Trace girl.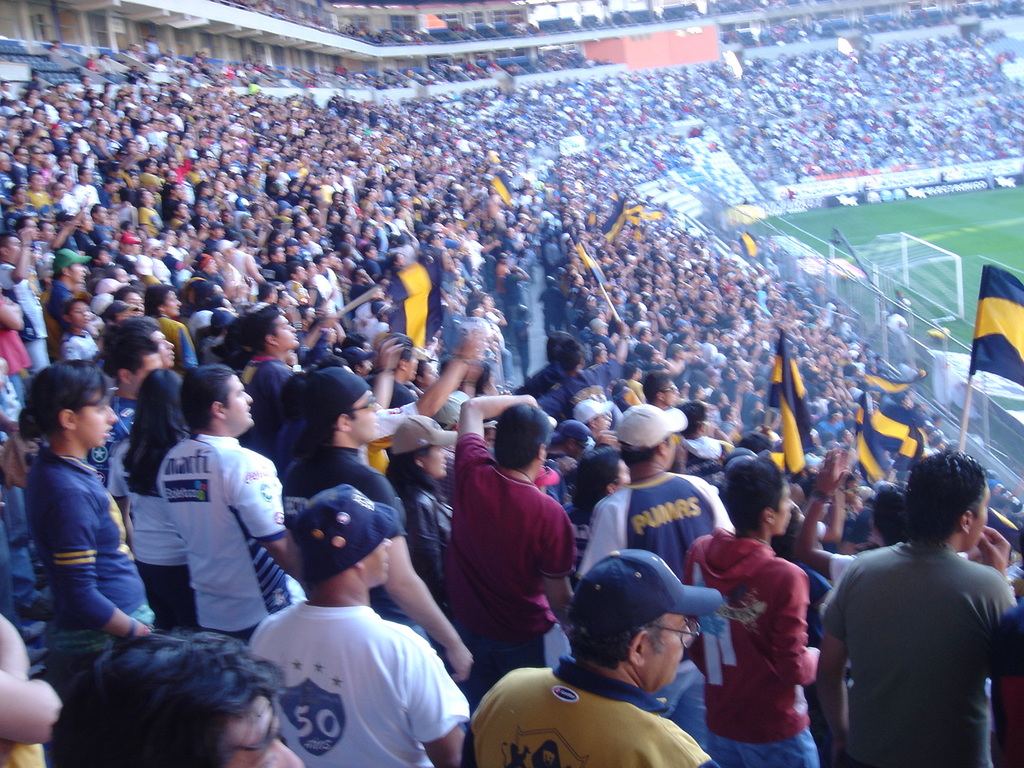
Traced to locate(15, 364, 156, 678).
